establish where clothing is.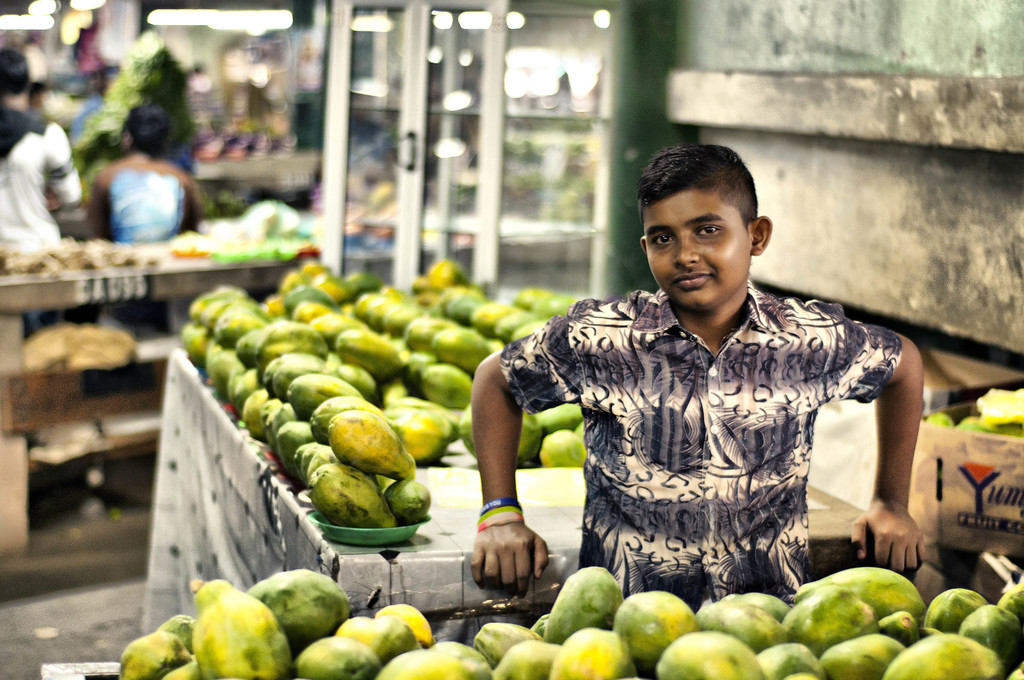
Established at (x1=0, y1=102, x2=82, y2=341).
